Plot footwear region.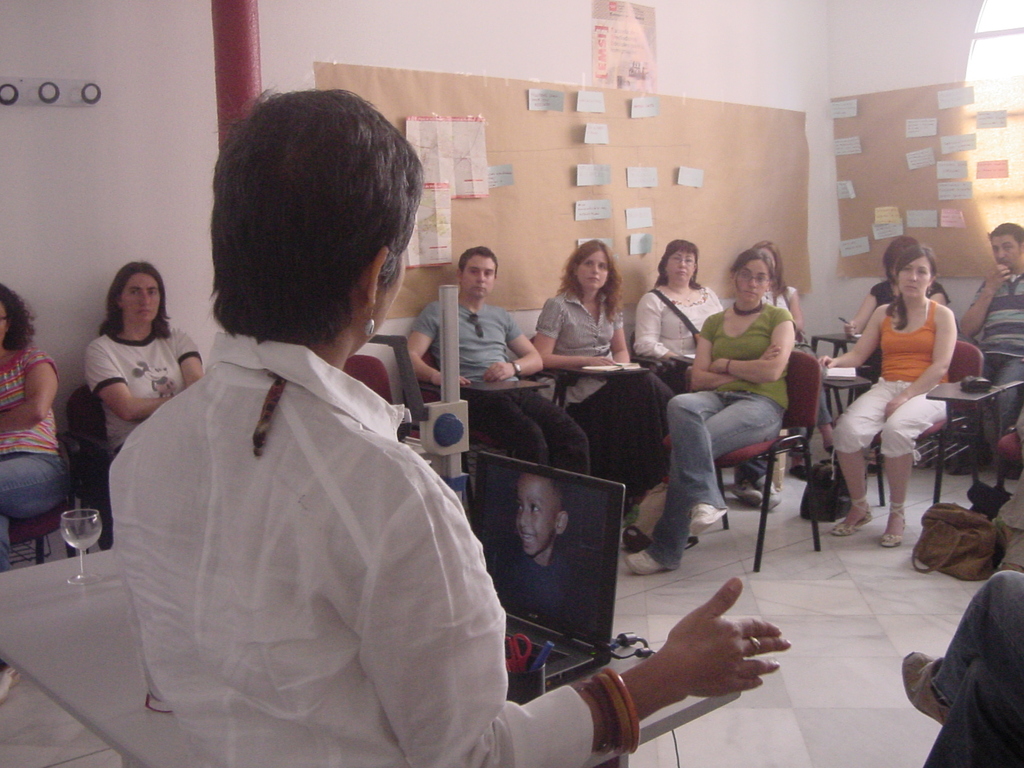
Plotted at [625,549,671,575].
